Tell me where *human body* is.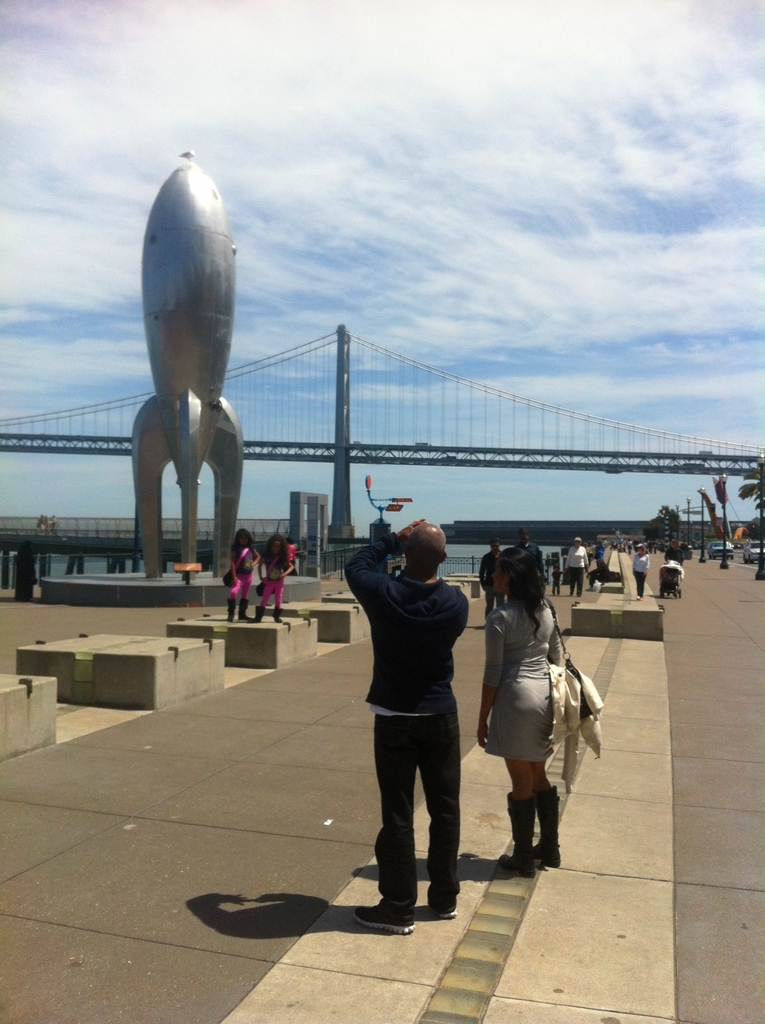
*human body* is at rect(564, 534, 592, 599).
